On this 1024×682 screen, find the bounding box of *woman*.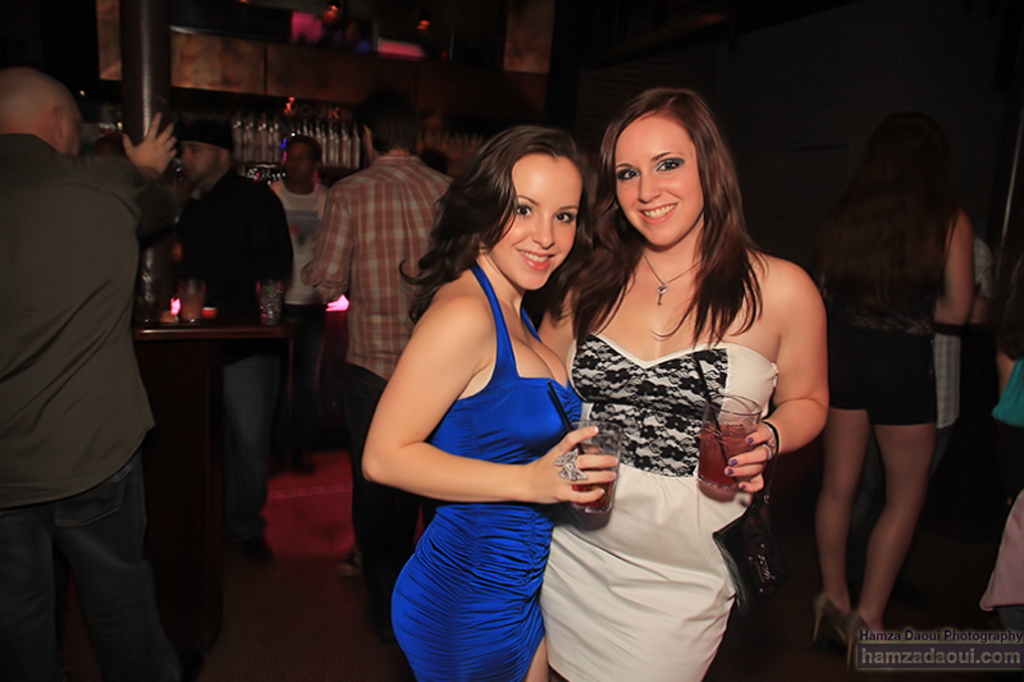
Bounding box: [left=360, top=124, right=616, bottom=681].
